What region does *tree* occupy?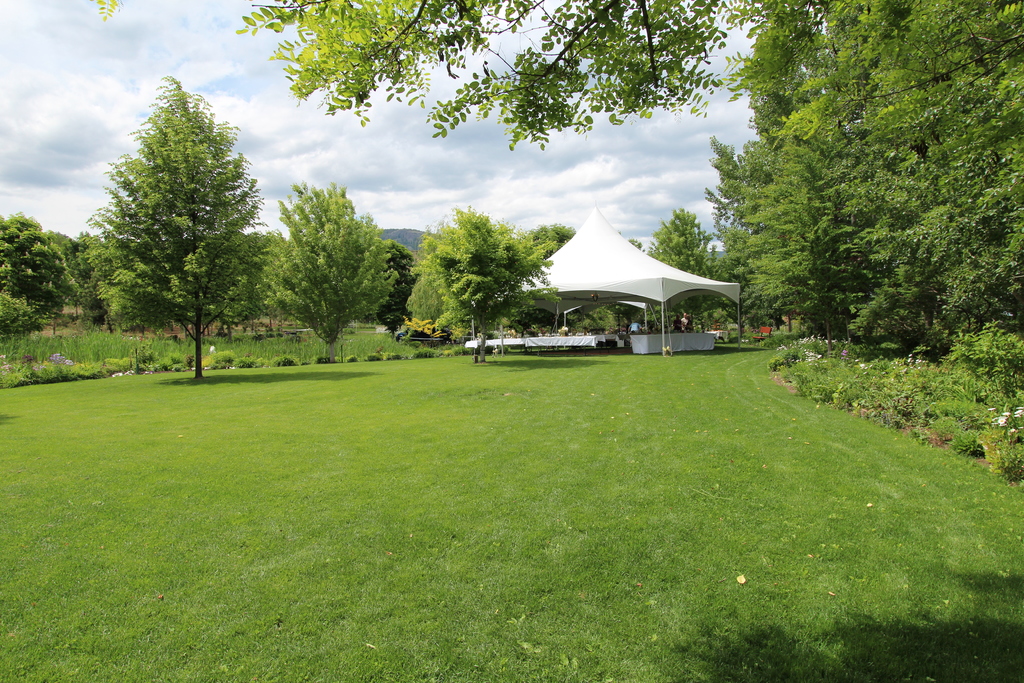
274,181,401,362.
